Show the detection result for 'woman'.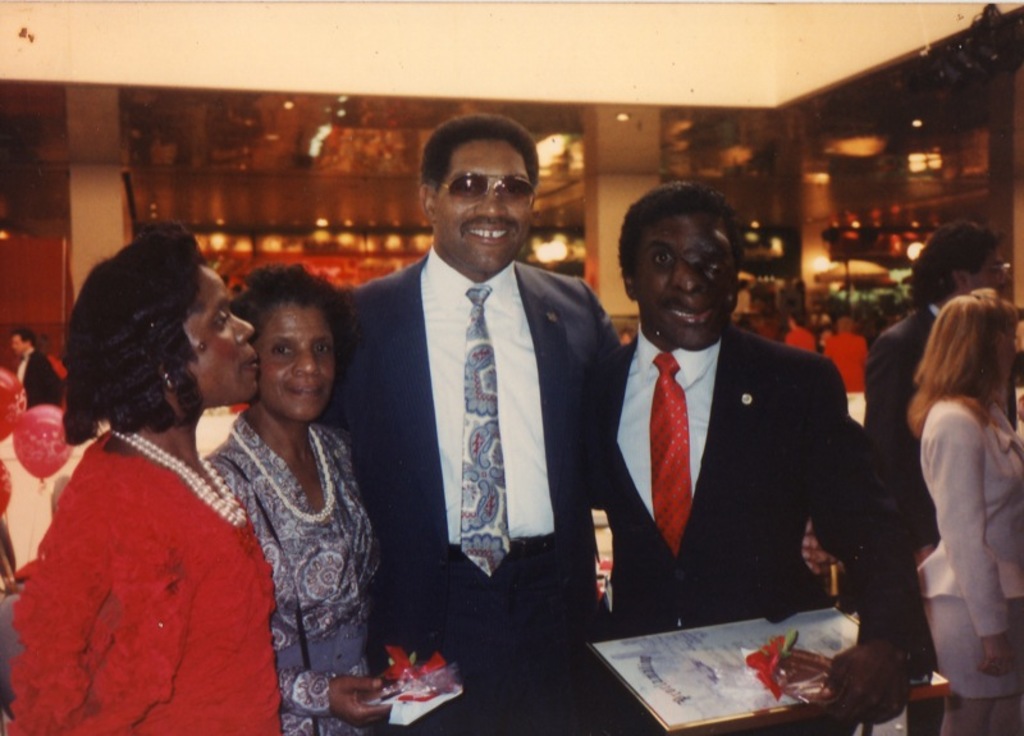
region(200, 257, 398, 735).
